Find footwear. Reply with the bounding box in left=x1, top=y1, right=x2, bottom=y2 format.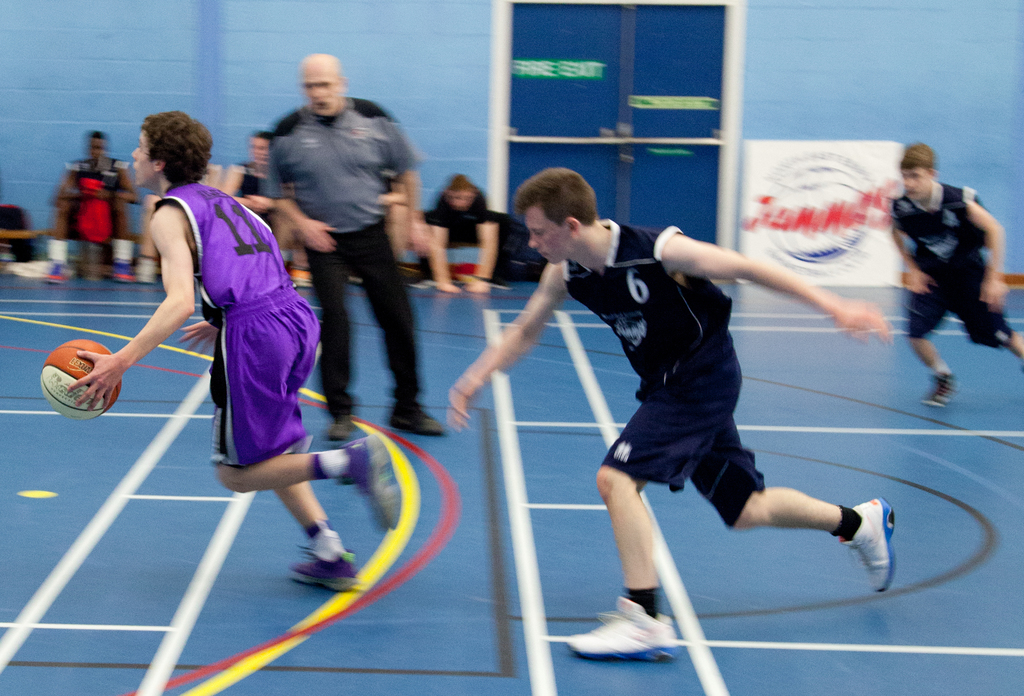
left=928, top=368, right=959, bottom=409.
